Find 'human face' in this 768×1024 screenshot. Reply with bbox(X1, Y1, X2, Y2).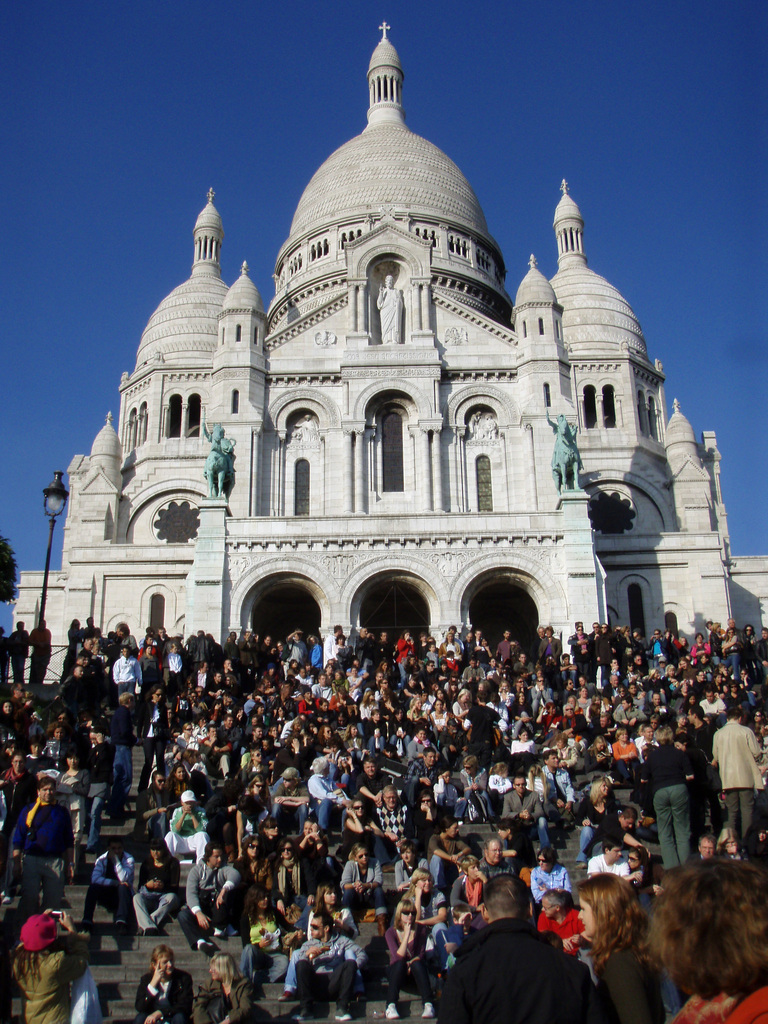
bbox(489, 843, 503, 862).
